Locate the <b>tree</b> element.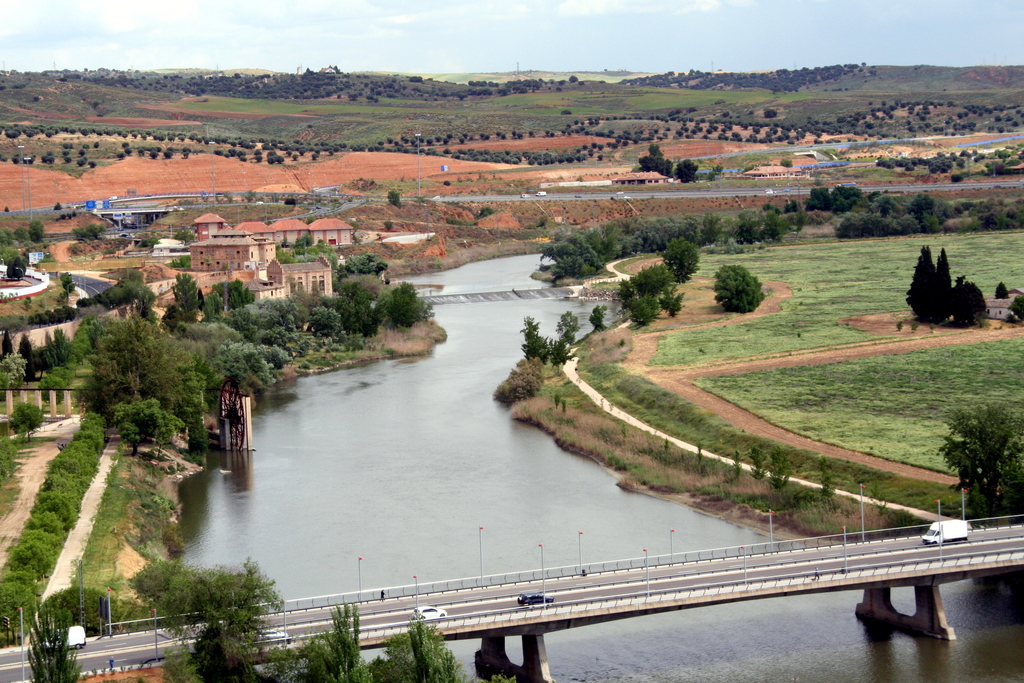
Element bbox: 641,141,669,174.
